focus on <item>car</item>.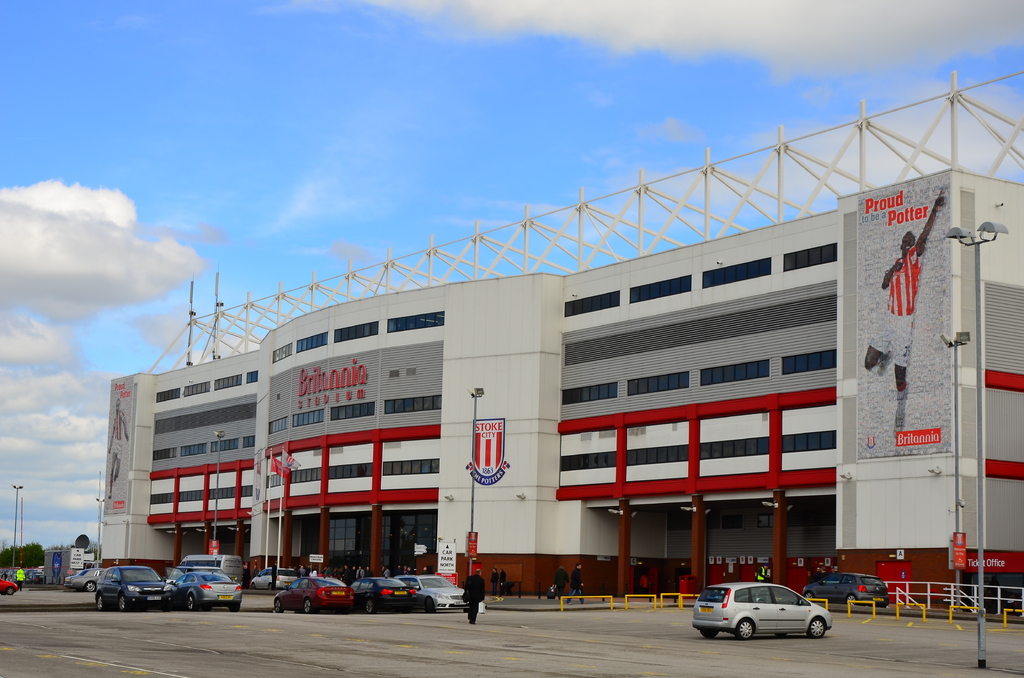
Focused at box=[58, 563, 106, 593].
